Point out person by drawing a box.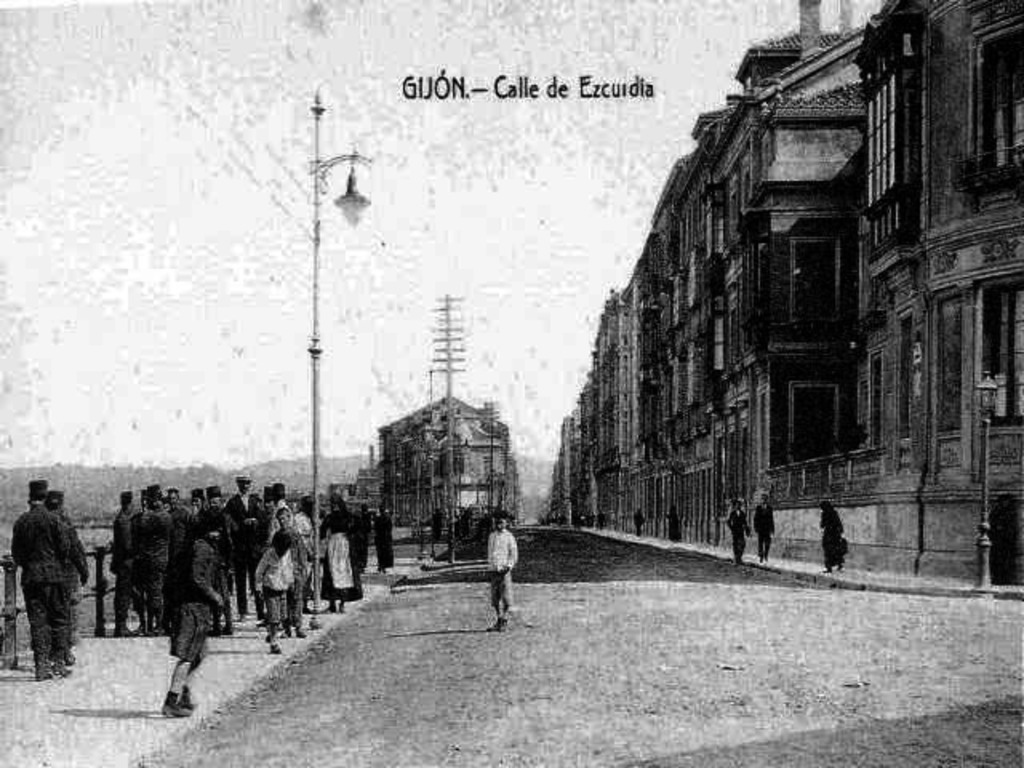
region(632, 506, 651, 534).
